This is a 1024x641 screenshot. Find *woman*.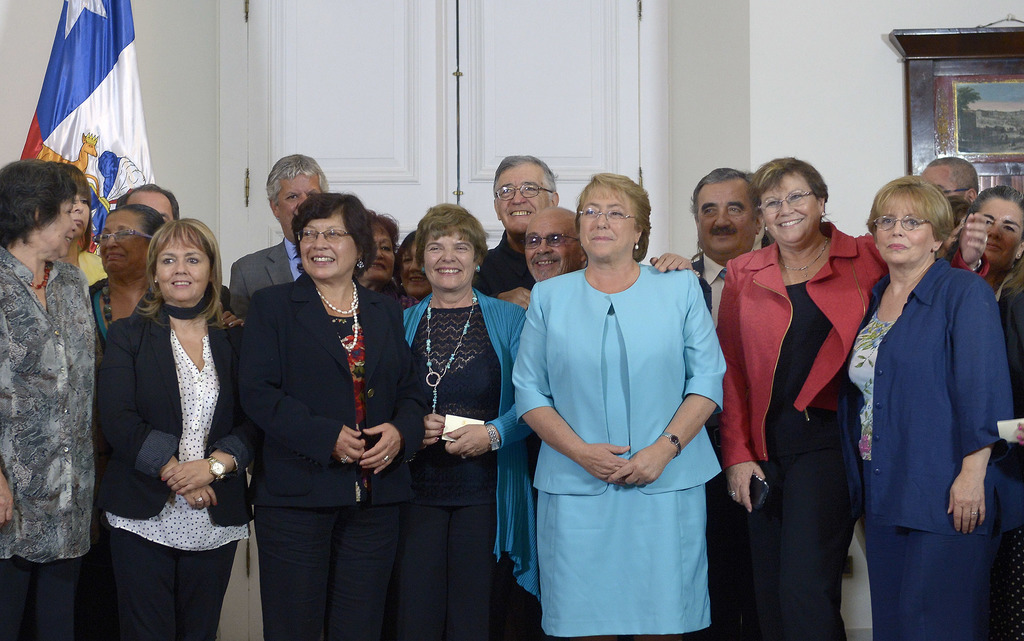
Bounding box: select_region(241, 194, 422, 640).
